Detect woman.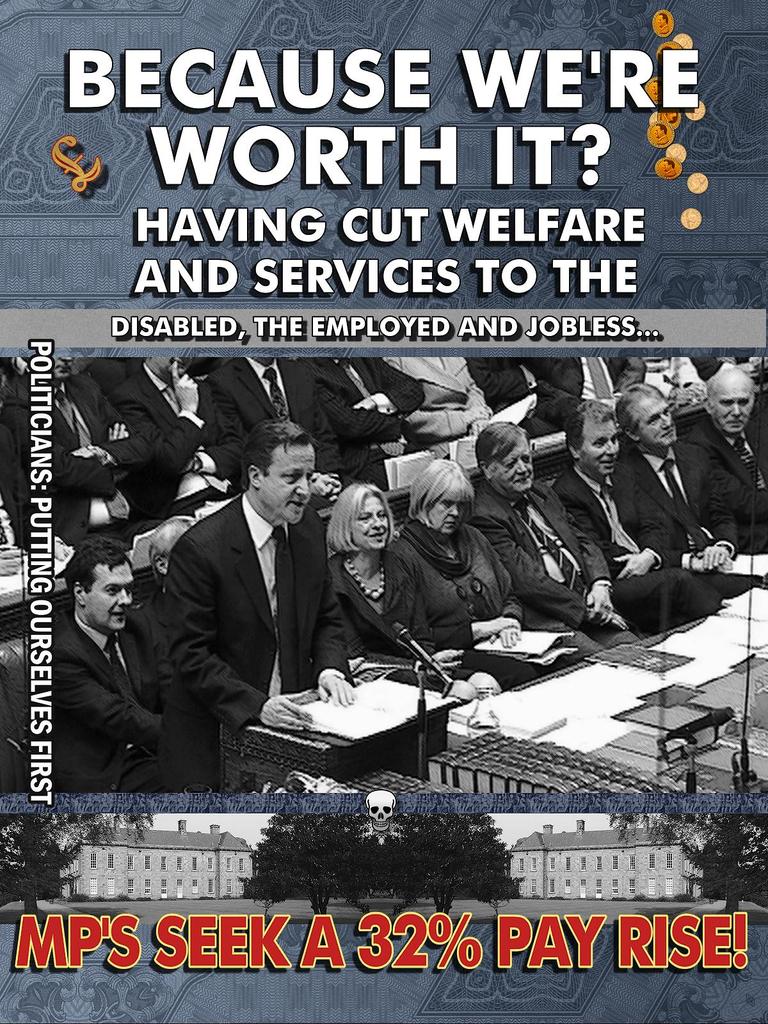
Detected at 325:481:500:702.
